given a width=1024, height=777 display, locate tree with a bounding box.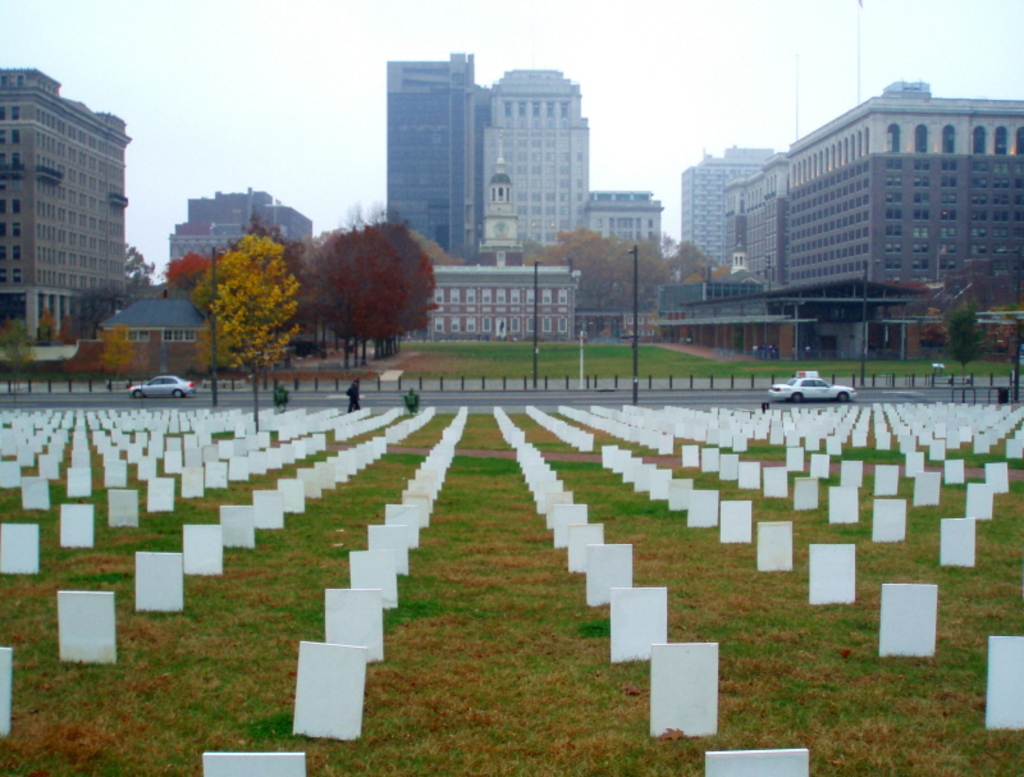
Located: [left=81, top=287, right=124, bottom=334].
